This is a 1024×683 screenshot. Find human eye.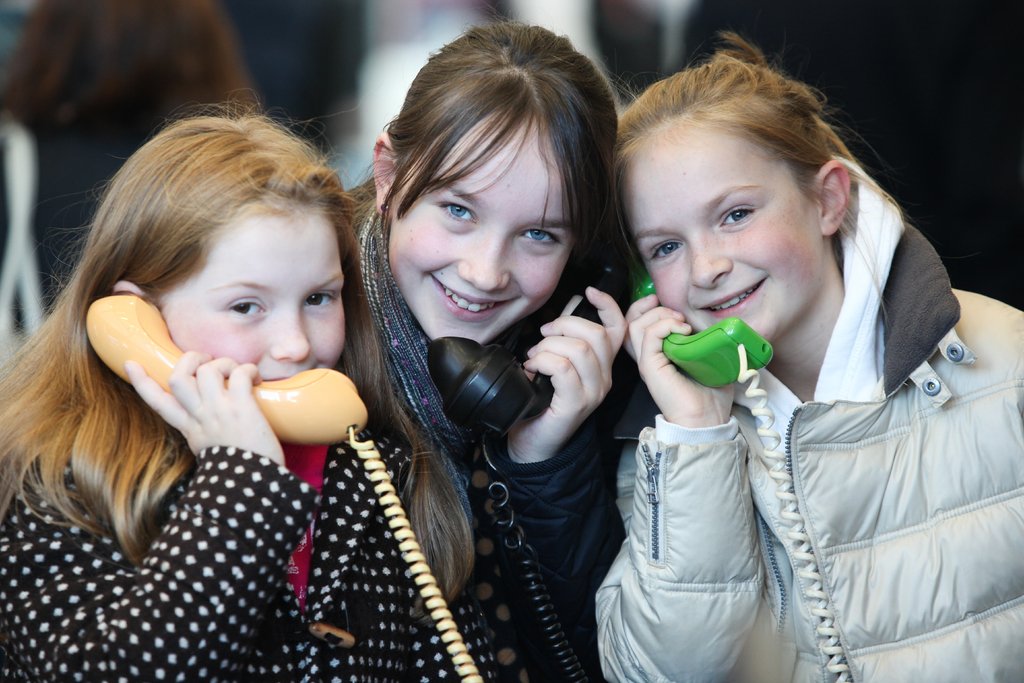
Bounding box: rect(716, 204, 750, 228).
